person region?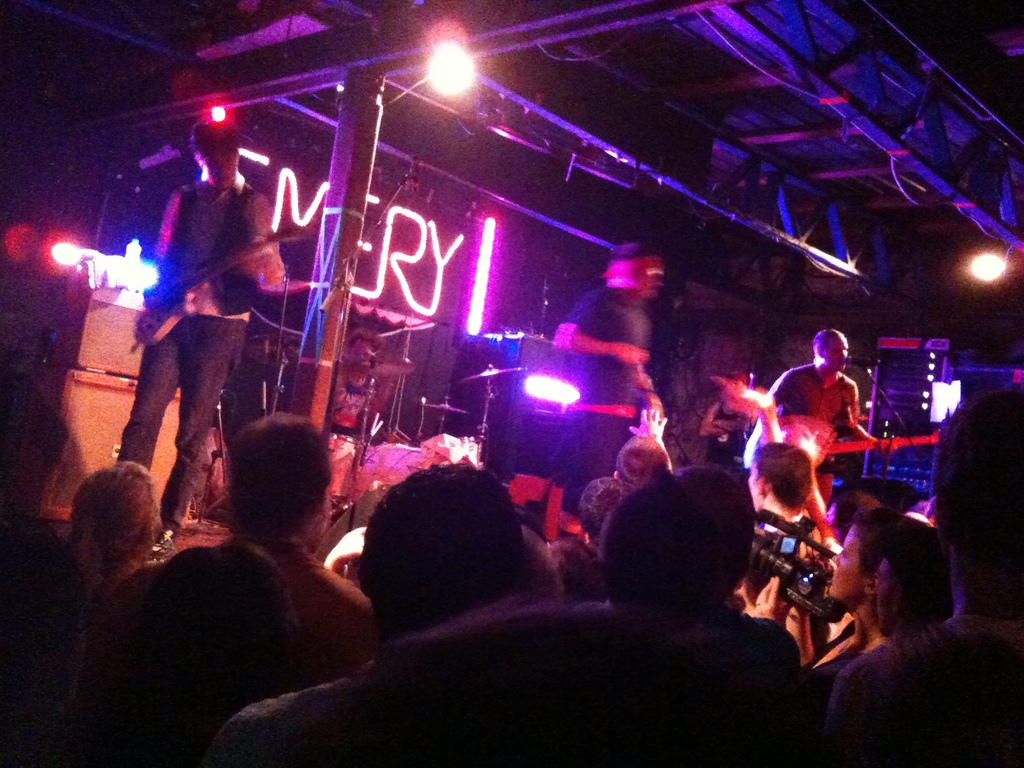
x1=0 y1=449 x2=189 y2=678
